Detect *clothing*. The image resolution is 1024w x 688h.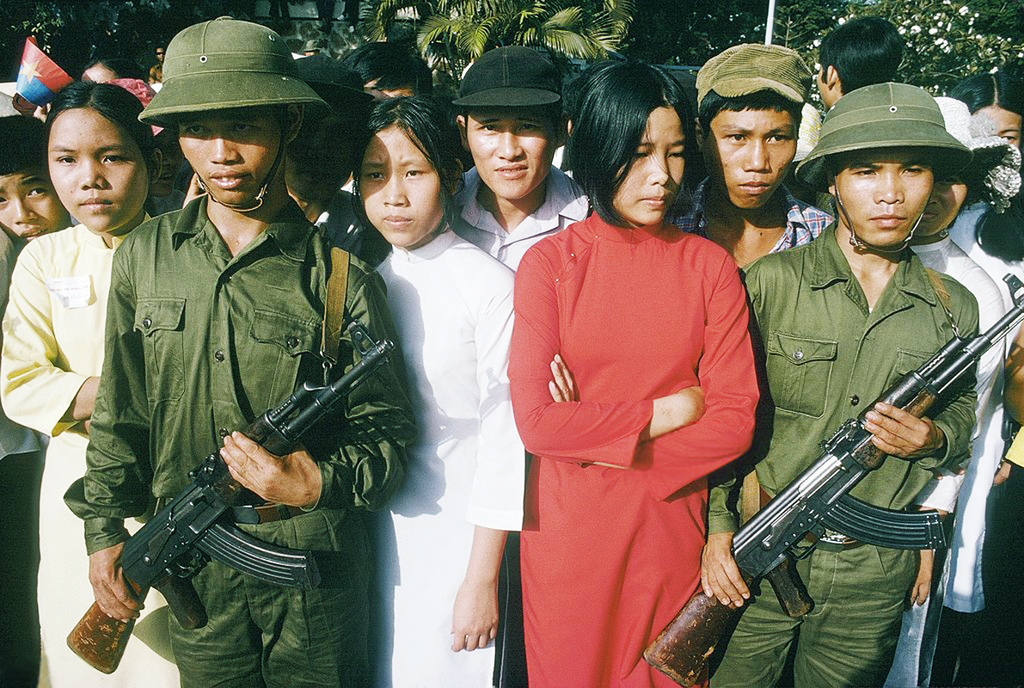
291, 53, 392, 280.
